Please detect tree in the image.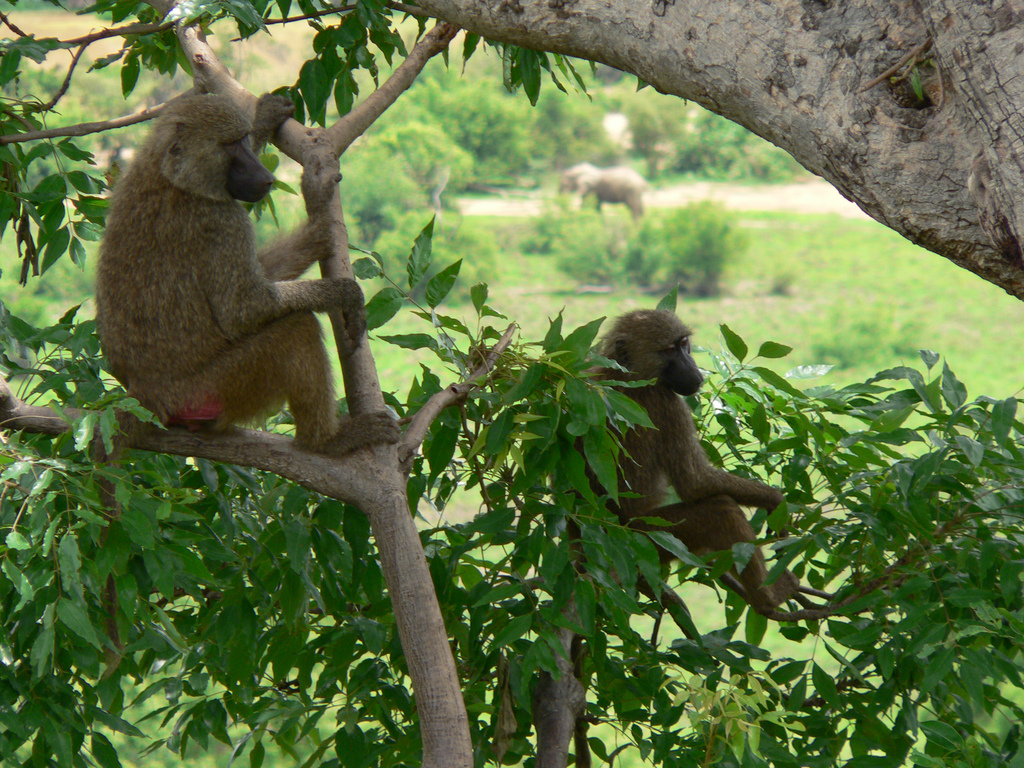
<bbox>0, 0, 1023, 767</bbox>.
